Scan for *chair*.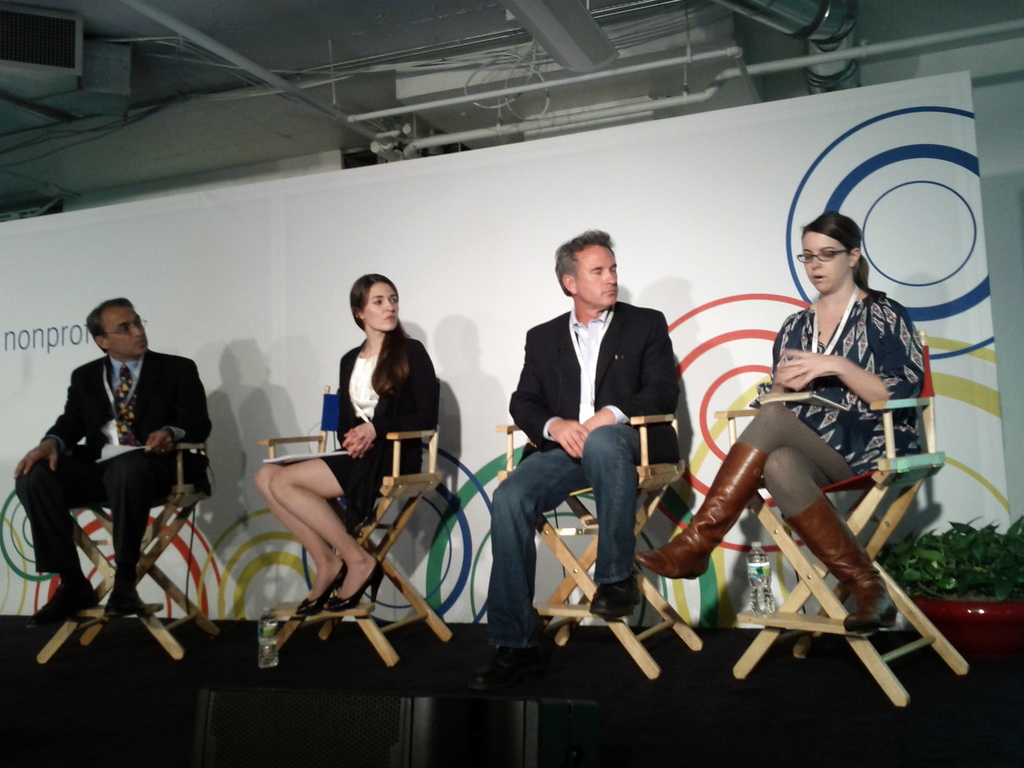
Scan result: box=[256, 379, 451, 666].
